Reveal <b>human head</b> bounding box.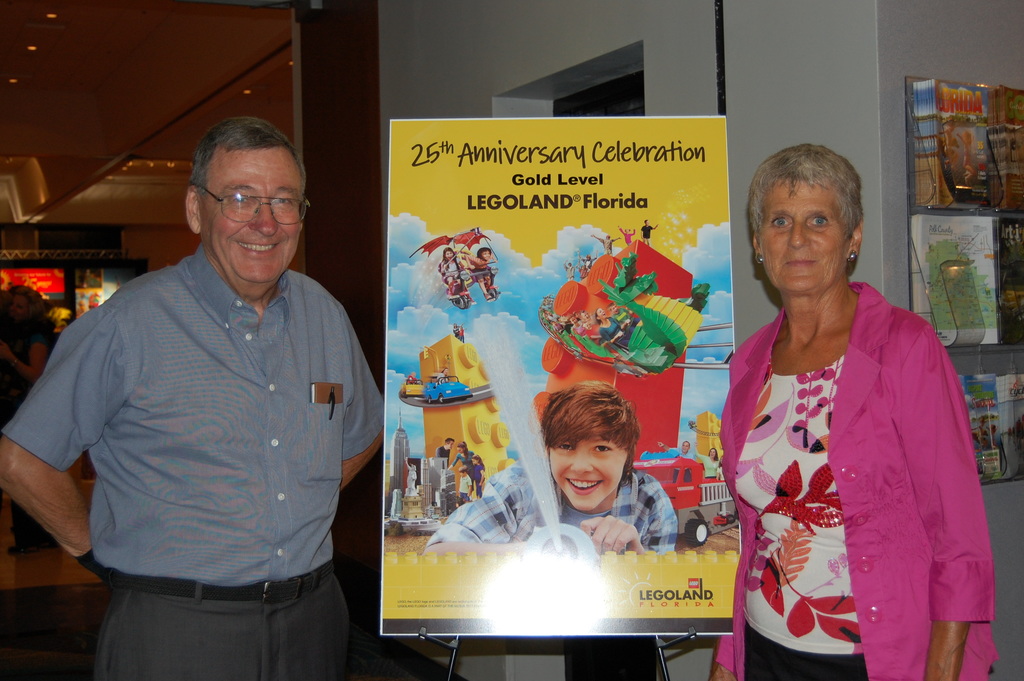
Revealed: {"left": 455, "top": 465, "right": 472, "bottom": 479}.
